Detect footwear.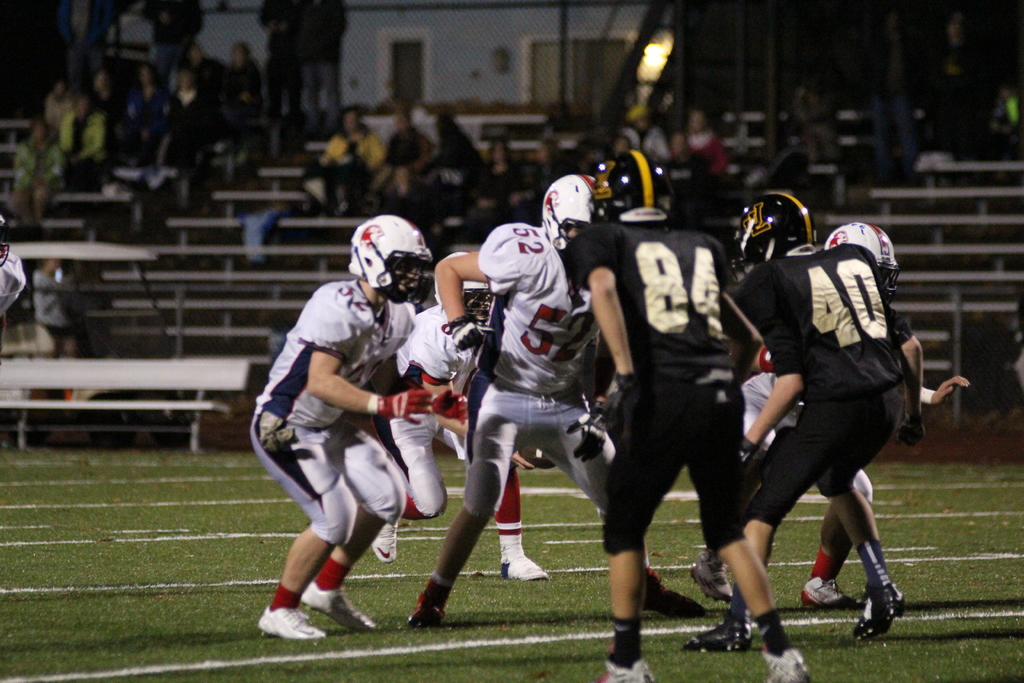
Detected at bbox=(680, 614, 748, 652).
